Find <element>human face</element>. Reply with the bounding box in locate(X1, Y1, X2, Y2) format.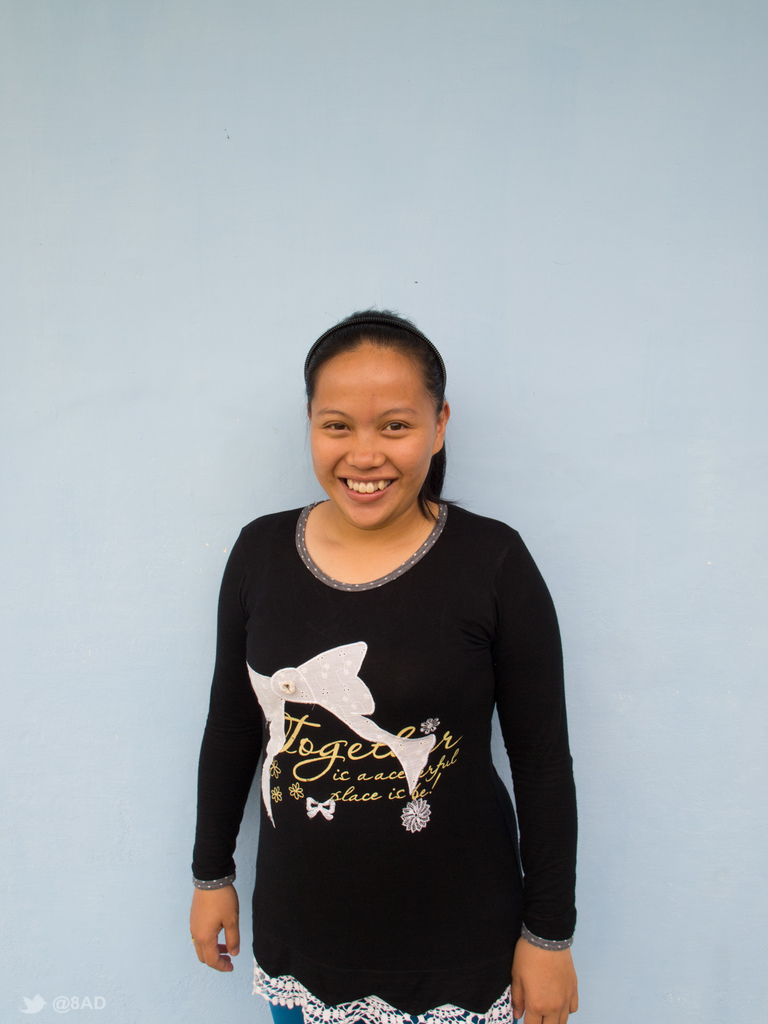
locate(309, 339, 438, 530).
